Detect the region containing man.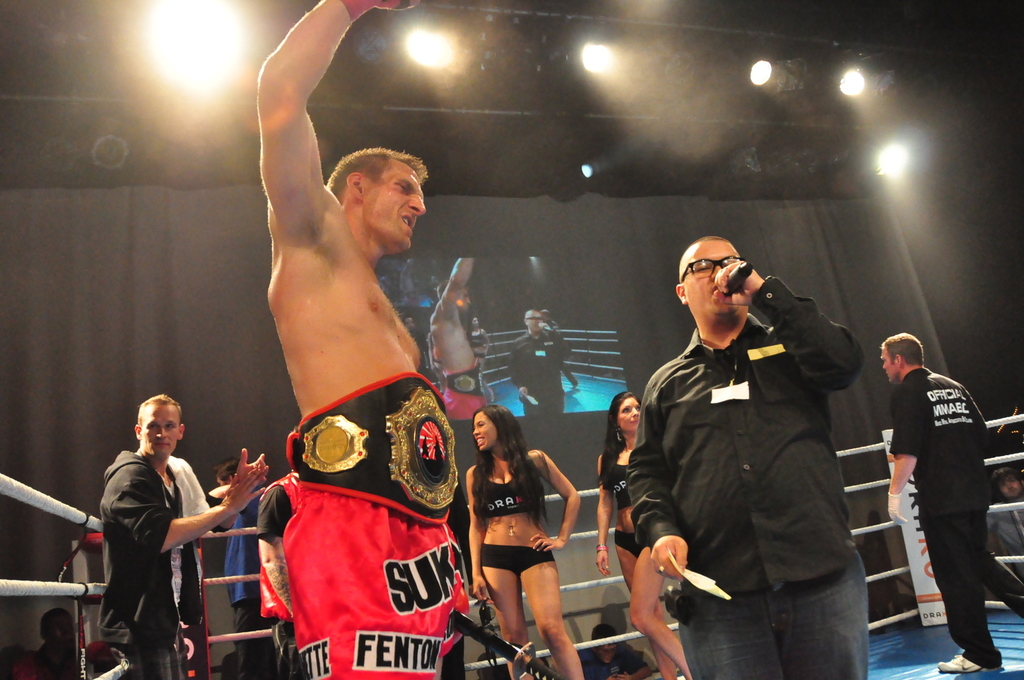
(96,391,268,679).
